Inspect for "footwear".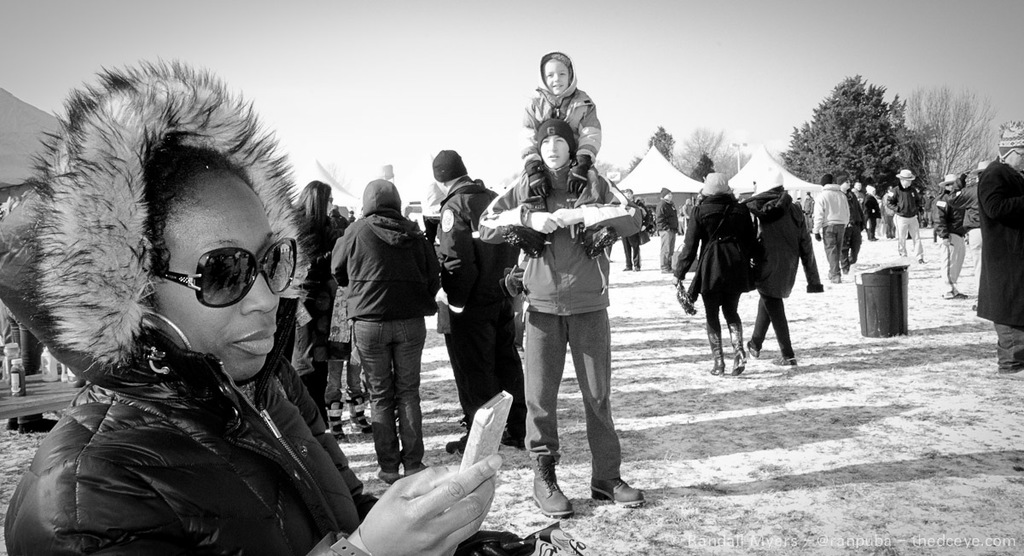
Inspection: detection(404, 463, 428, 478).
